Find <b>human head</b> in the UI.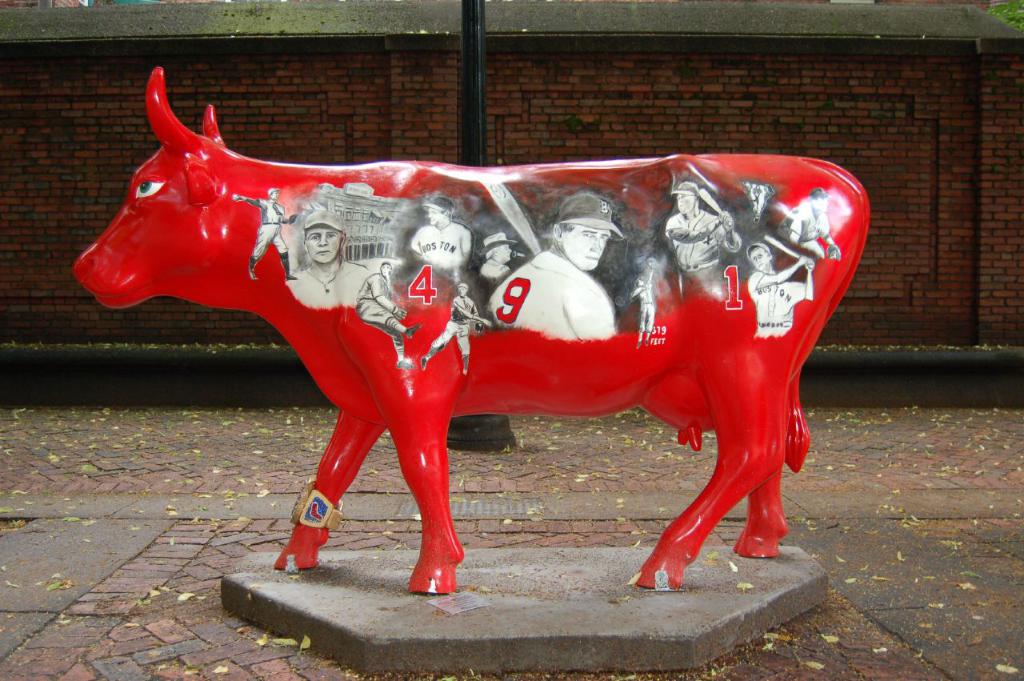
UI element at select_region(750, 241, 770, 271).
